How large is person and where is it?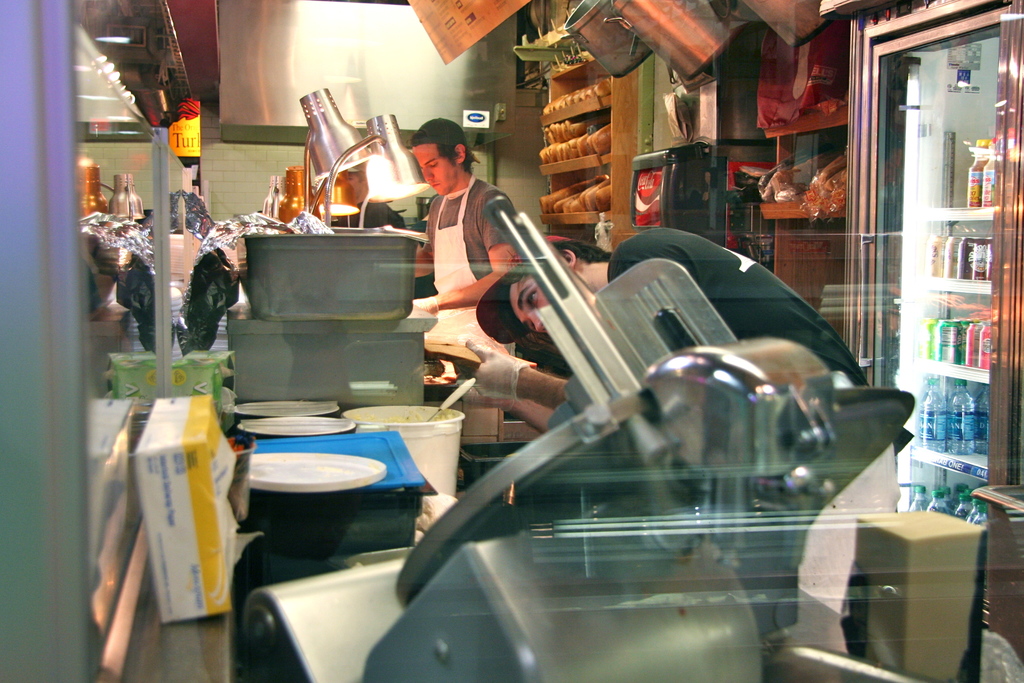
Bounding box: rect(728, 324, 840, 401).
